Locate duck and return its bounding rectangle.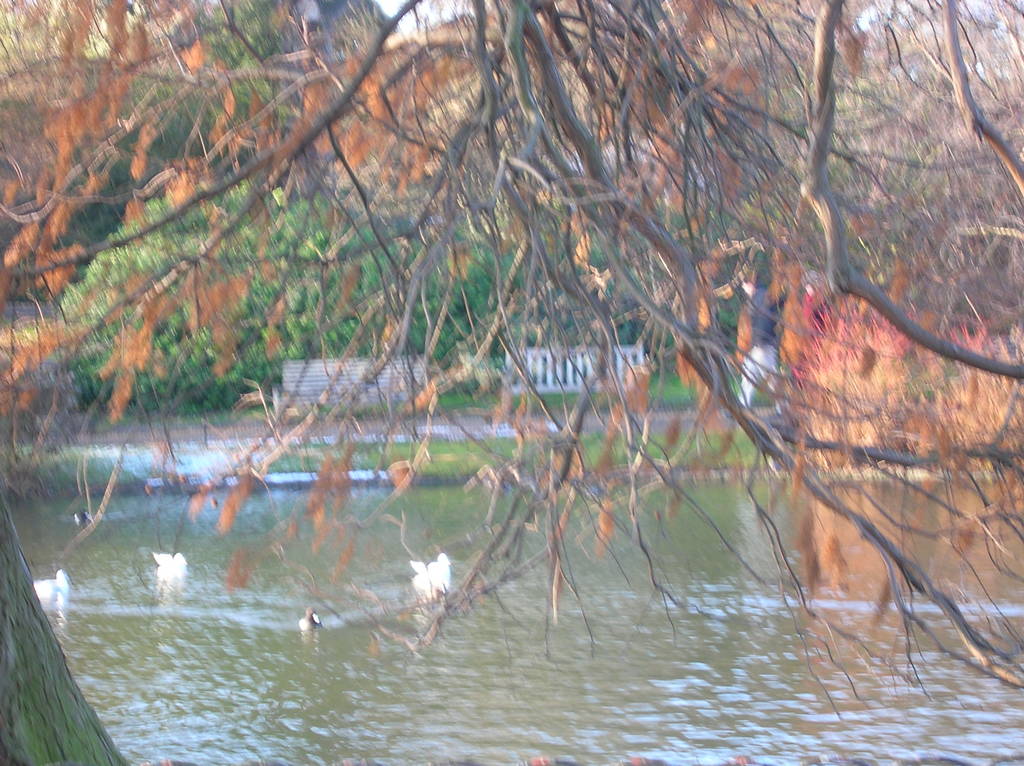
(left=296, top=605, right=324, bottom=631).
